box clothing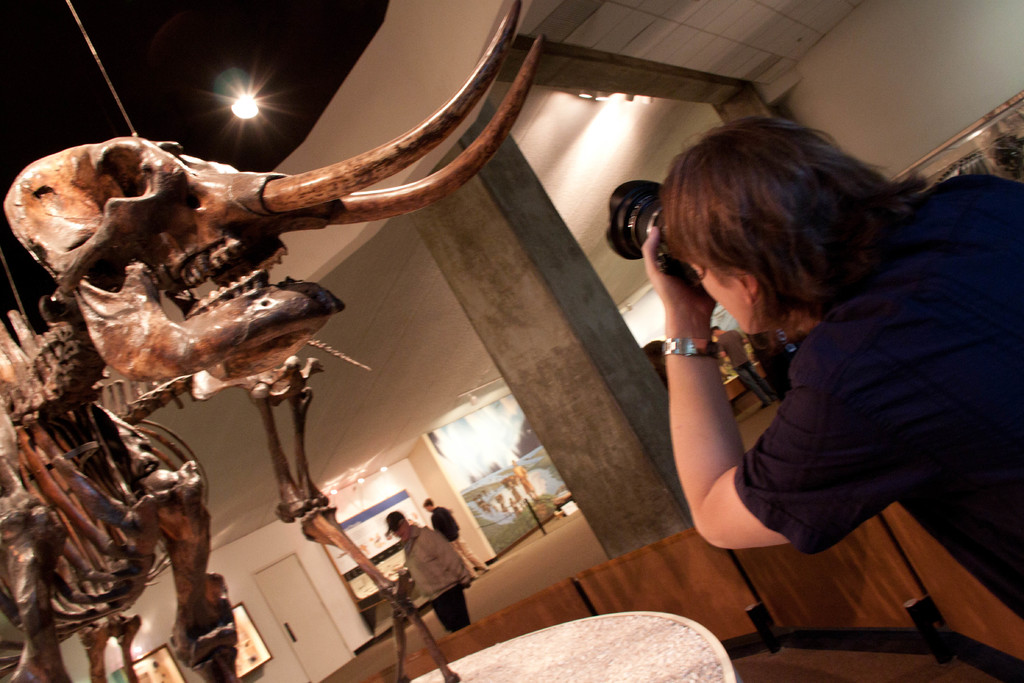
[400, 525, 472, 634]
